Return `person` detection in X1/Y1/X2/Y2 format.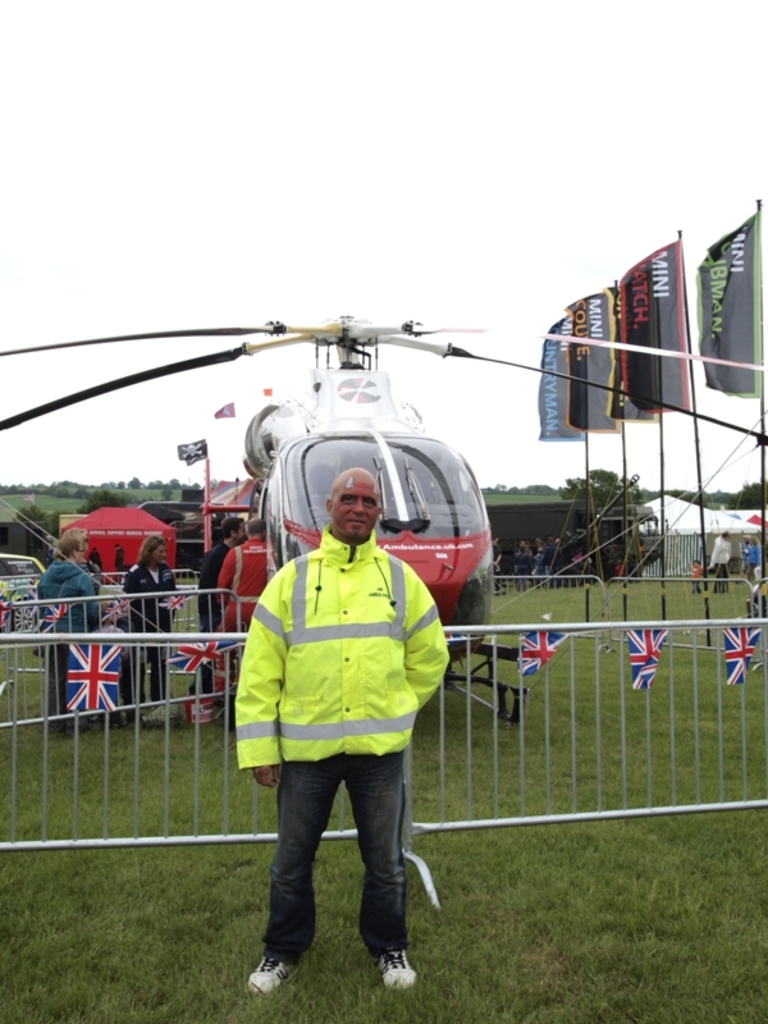
227/428/460/979.
